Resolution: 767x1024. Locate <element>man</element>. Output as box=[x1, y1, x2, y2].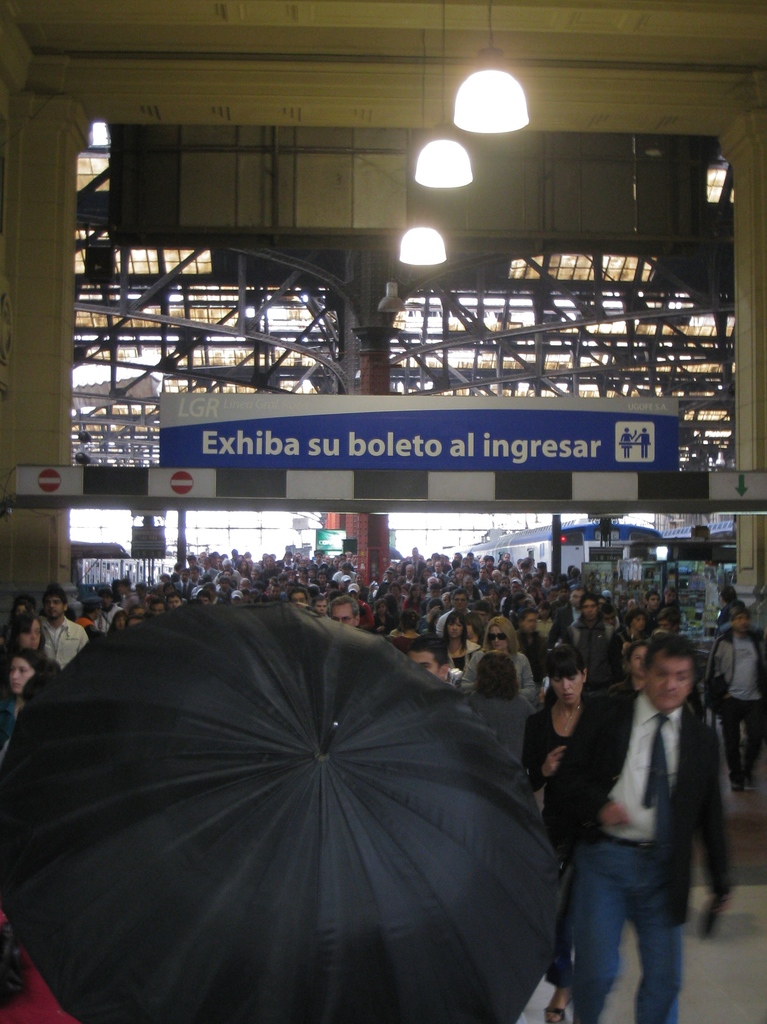
box=[23, 589, 84, 685].
